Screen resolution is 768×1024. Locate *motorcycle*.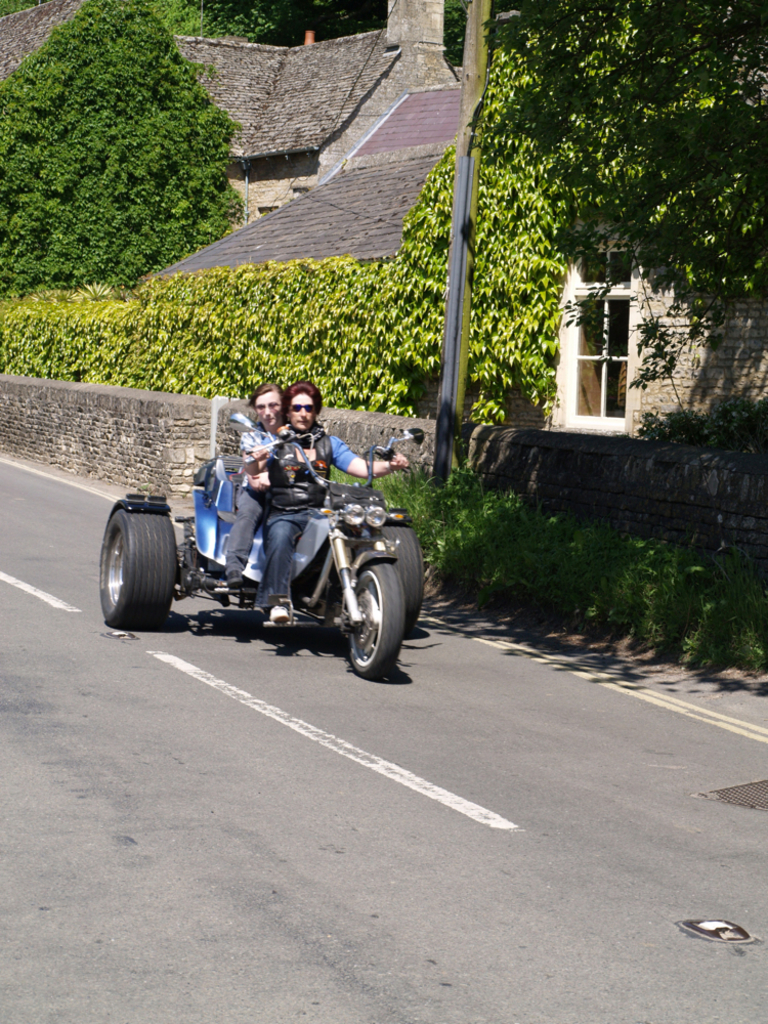
110/437/411/660.
